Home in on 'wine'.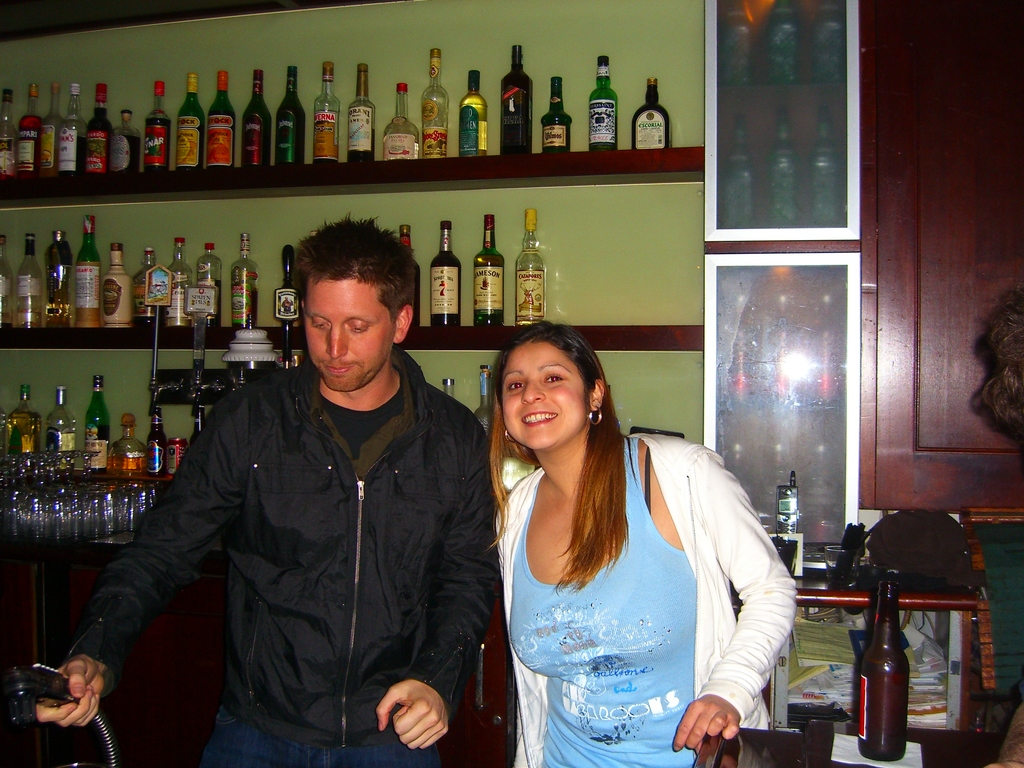
Homed in at bbox=[163, 236, 192, 331].
